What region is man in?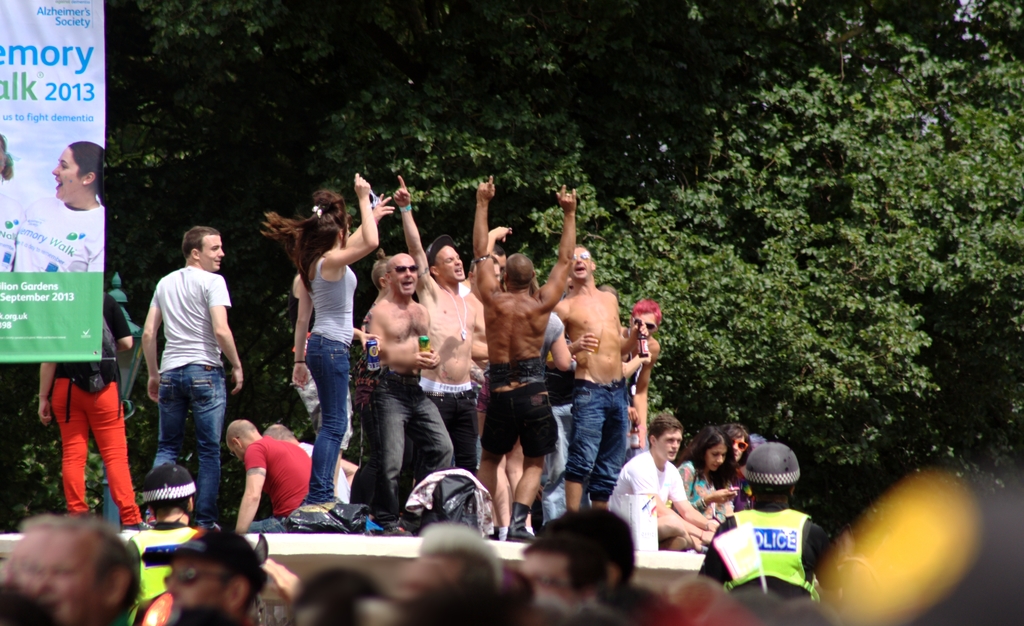
x1=696, y1=442, x2=837, y2=602.
